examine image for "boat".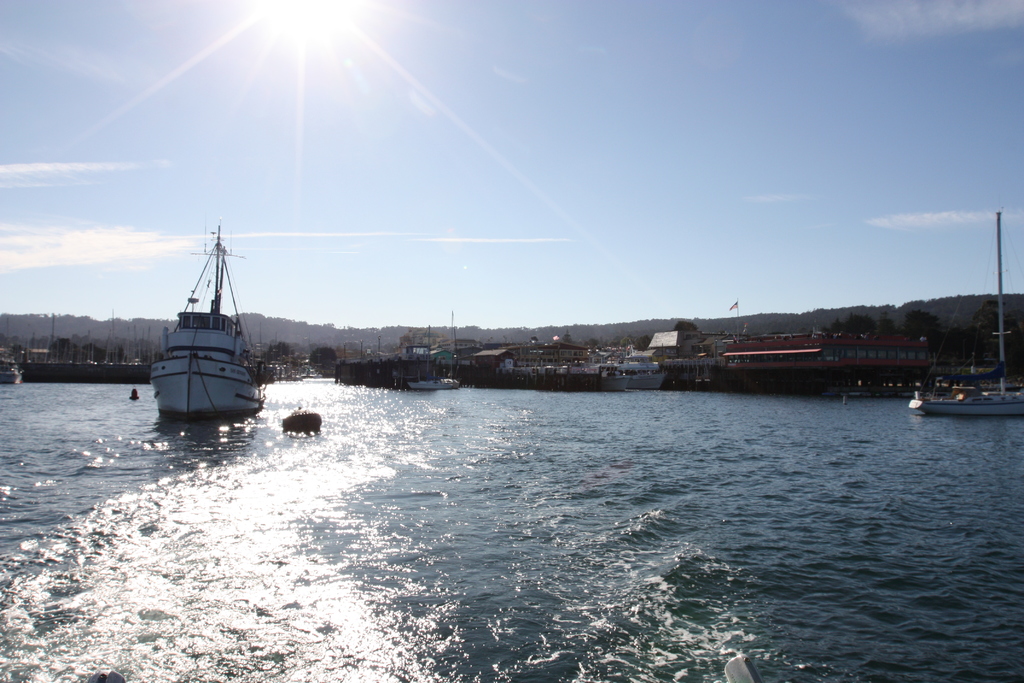
Examination result: left=609, top=359, right=664, bottom=390.
